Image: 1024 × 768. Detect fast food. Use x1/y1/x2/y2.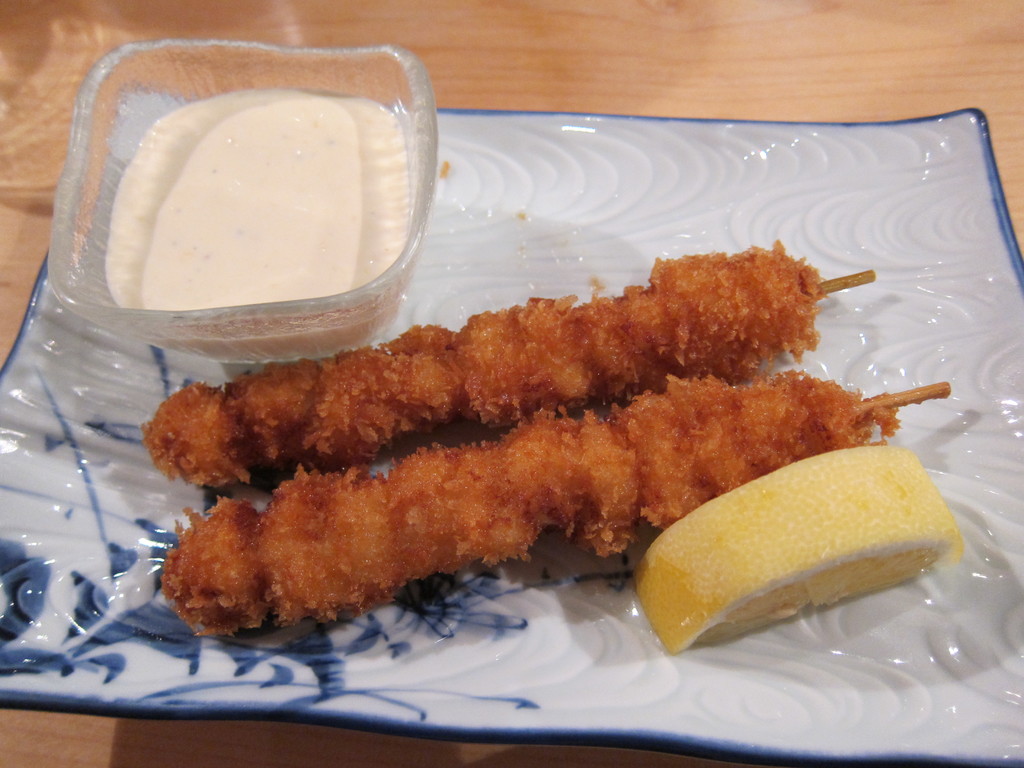
54/330/963/613.
